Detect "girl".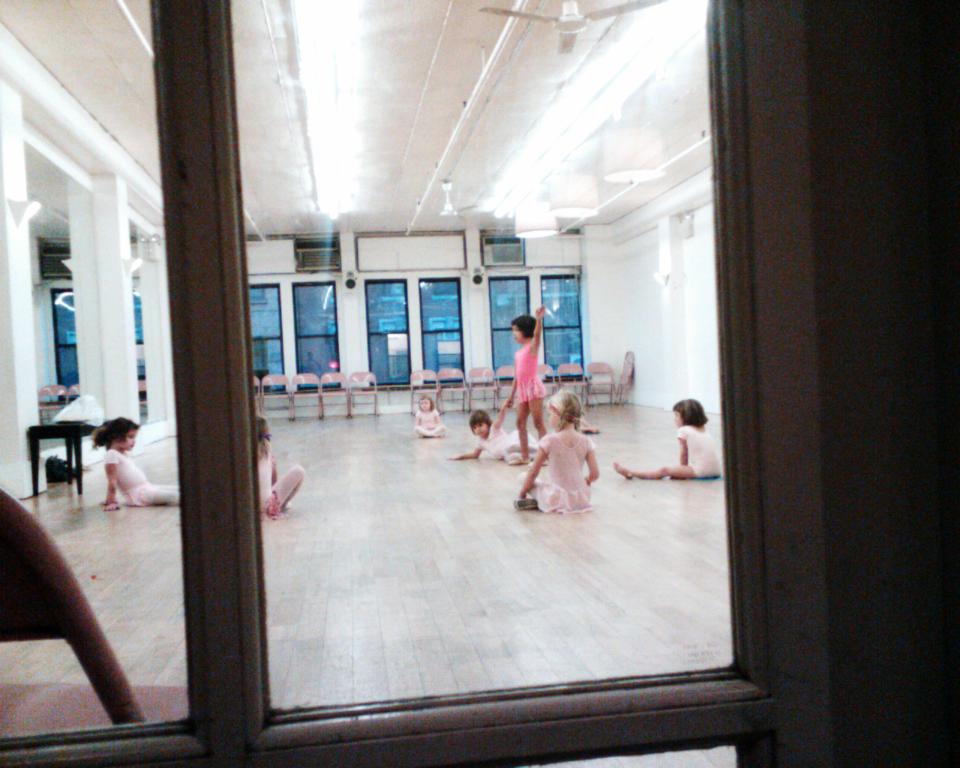
Detected at region(447, 398, 536, 459).
